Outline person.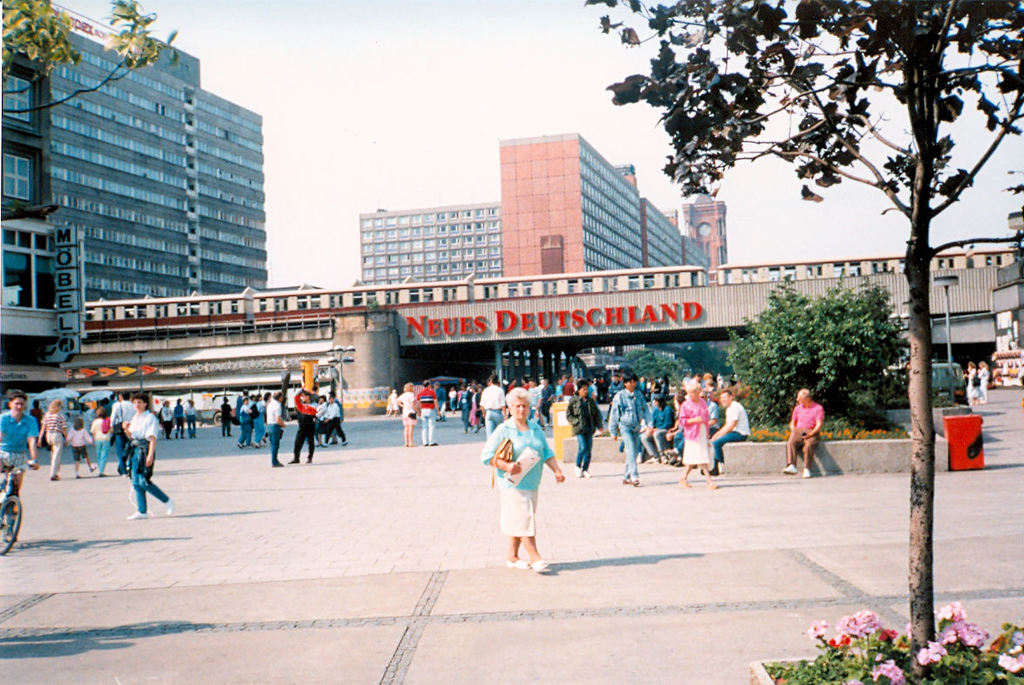
Outline: Rect(311, 397, 324, 439).
